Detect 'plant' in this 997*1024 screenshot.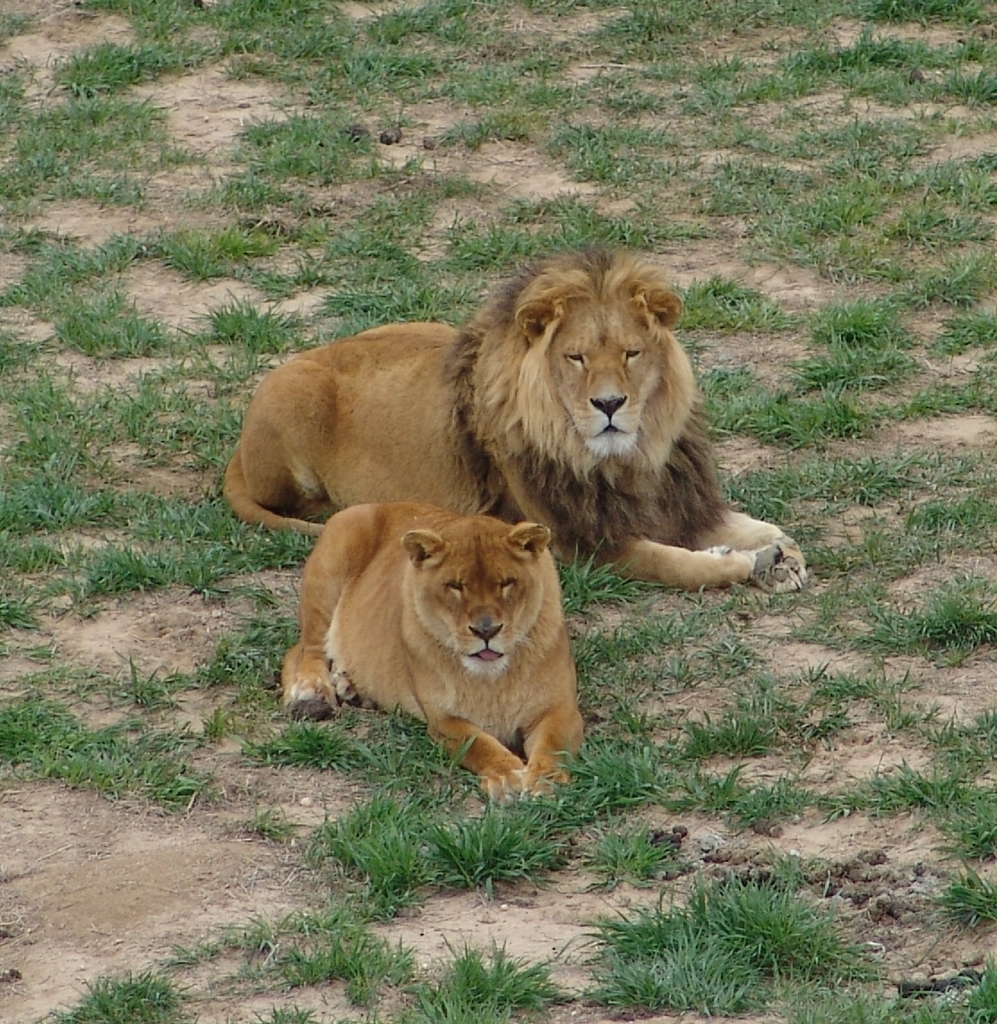
Detection: (295,876,431,918).
